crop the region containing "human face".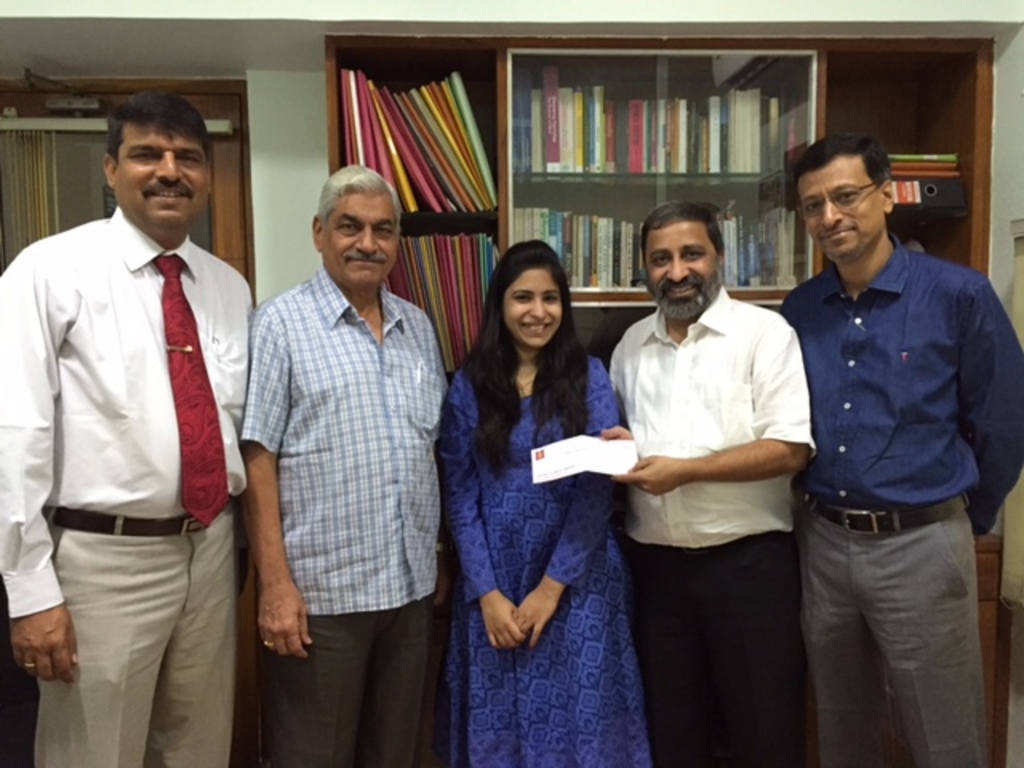
Crop region: 318 187 398 285.
